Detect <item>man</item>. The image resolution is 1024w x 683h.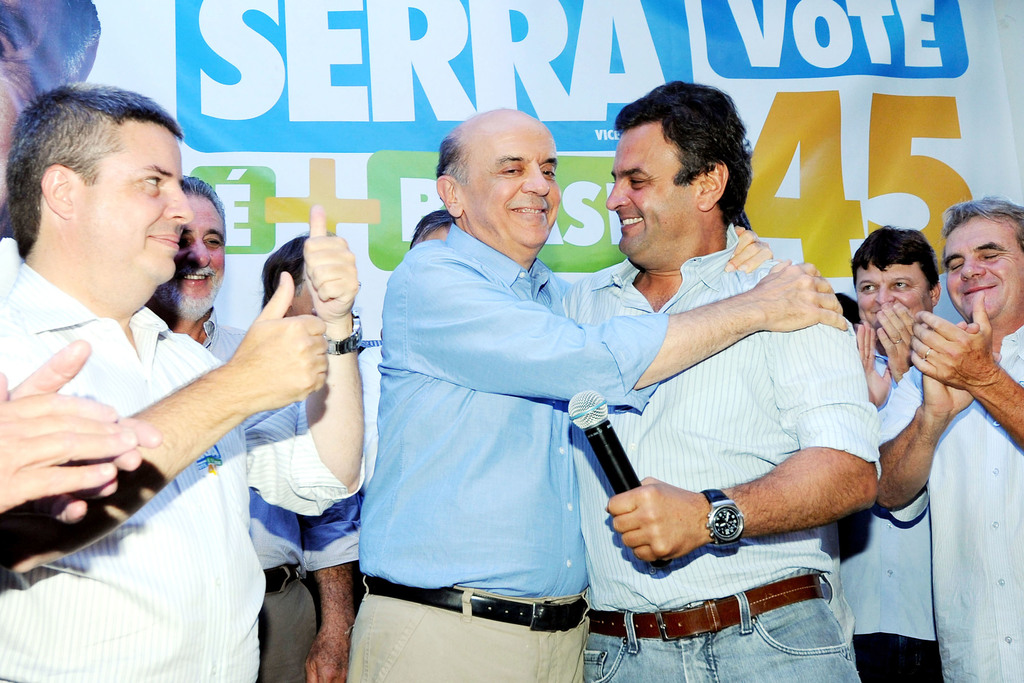
811:226:941:682.
